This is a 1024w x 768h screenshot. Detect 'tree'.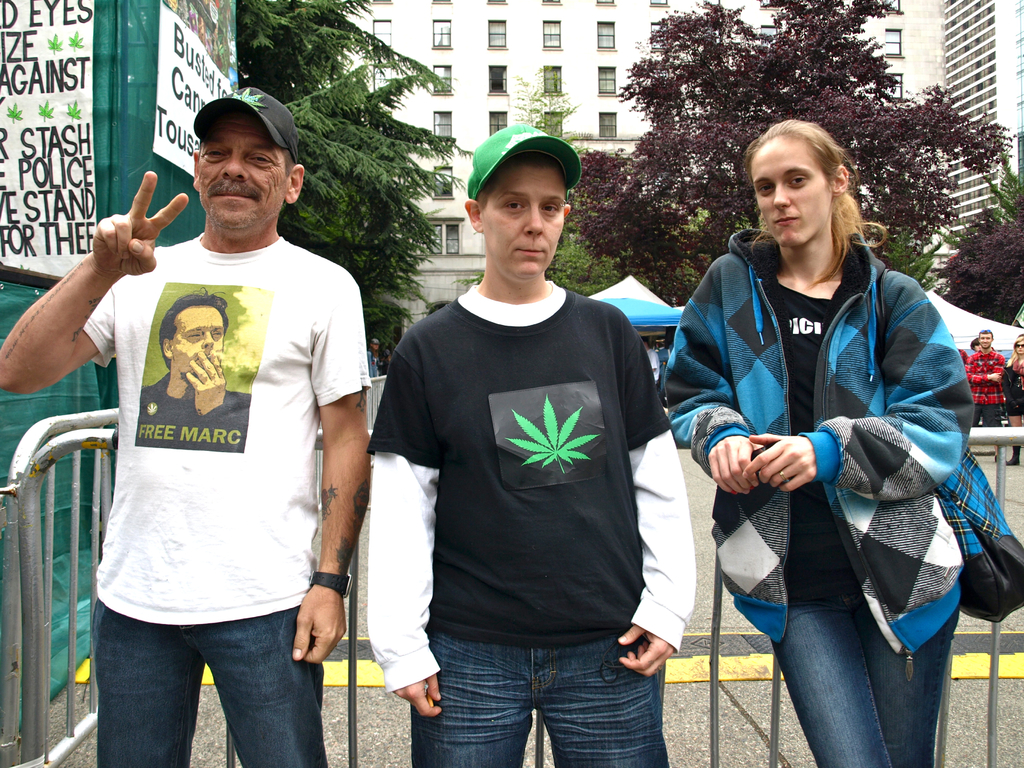
(926, 196, 1023, 326).
